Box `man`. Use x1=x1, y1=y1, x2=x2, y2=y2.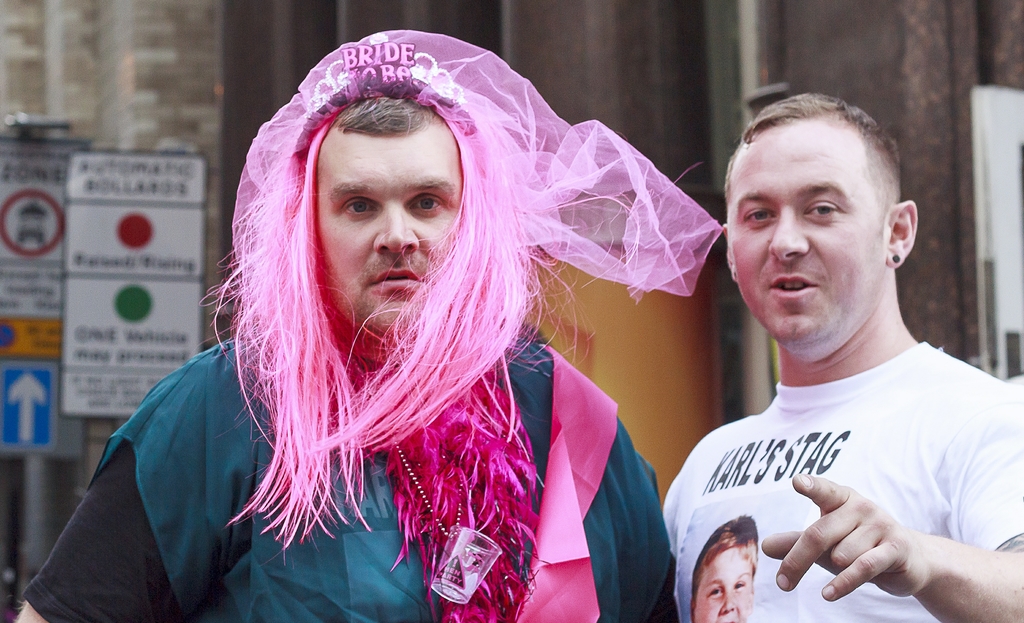
x1=647, y1=95, x2=1019, y2=622.
